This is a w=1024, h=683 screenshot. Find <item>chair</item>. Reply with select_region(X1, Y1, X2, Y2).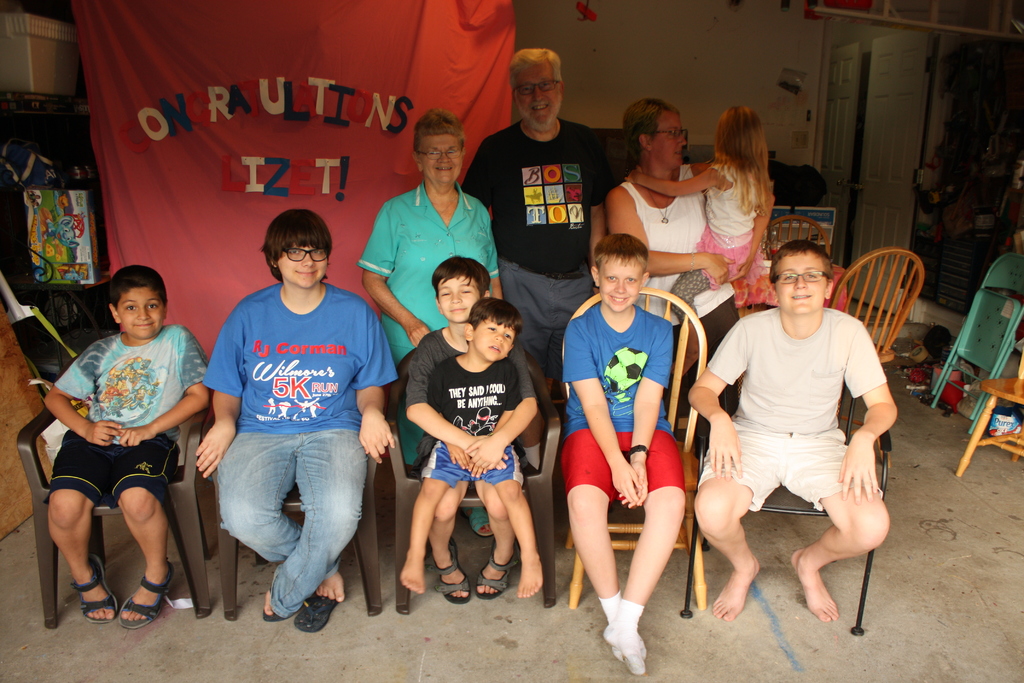
select_region(679, 382, 892, 636).
